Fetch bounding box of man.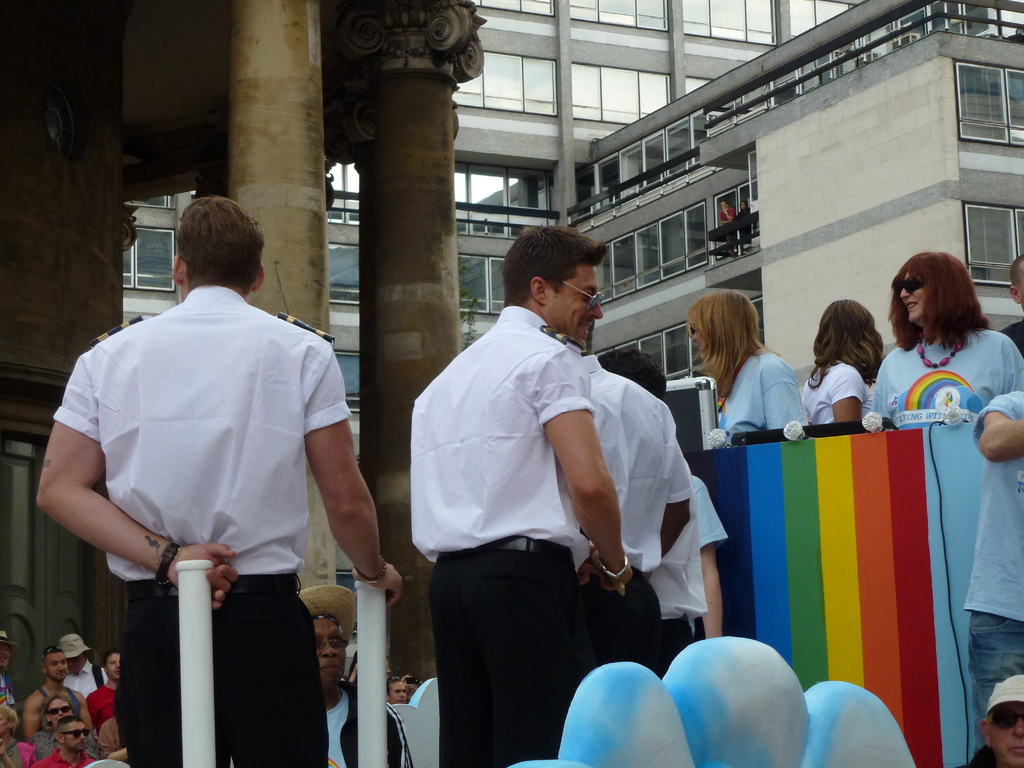
Bbox: [left=33, top=196, right=404, bottom=767].
